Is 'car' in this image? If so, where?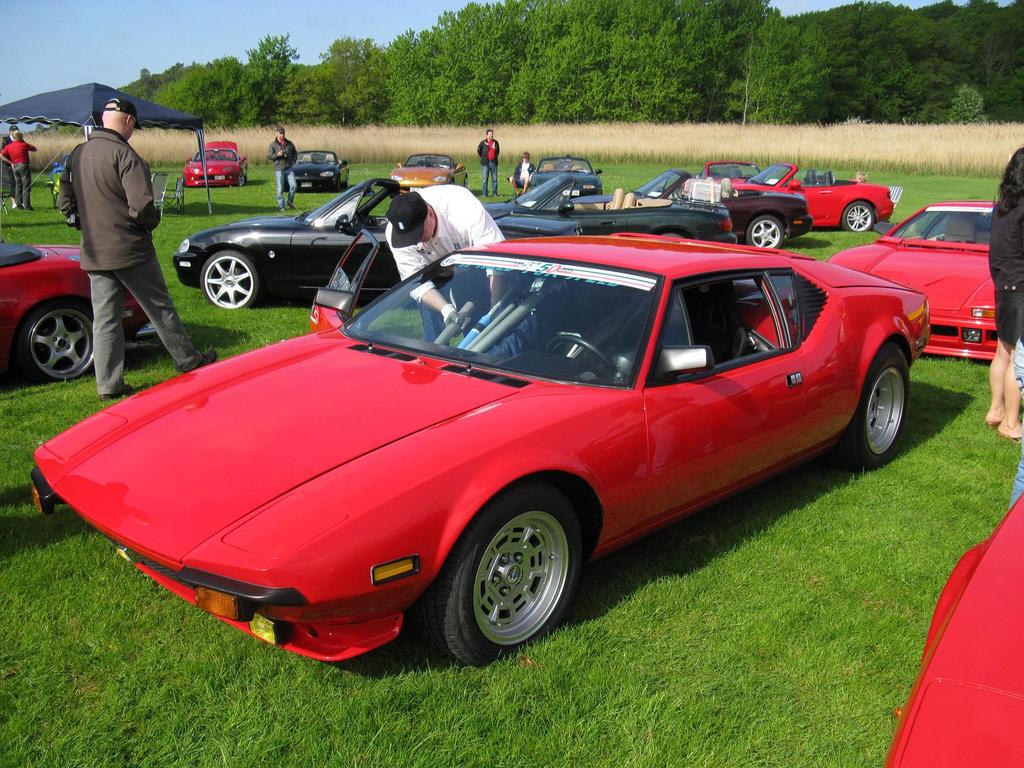
Yes, at [left=0, top=237, right=147, bottom=383].
